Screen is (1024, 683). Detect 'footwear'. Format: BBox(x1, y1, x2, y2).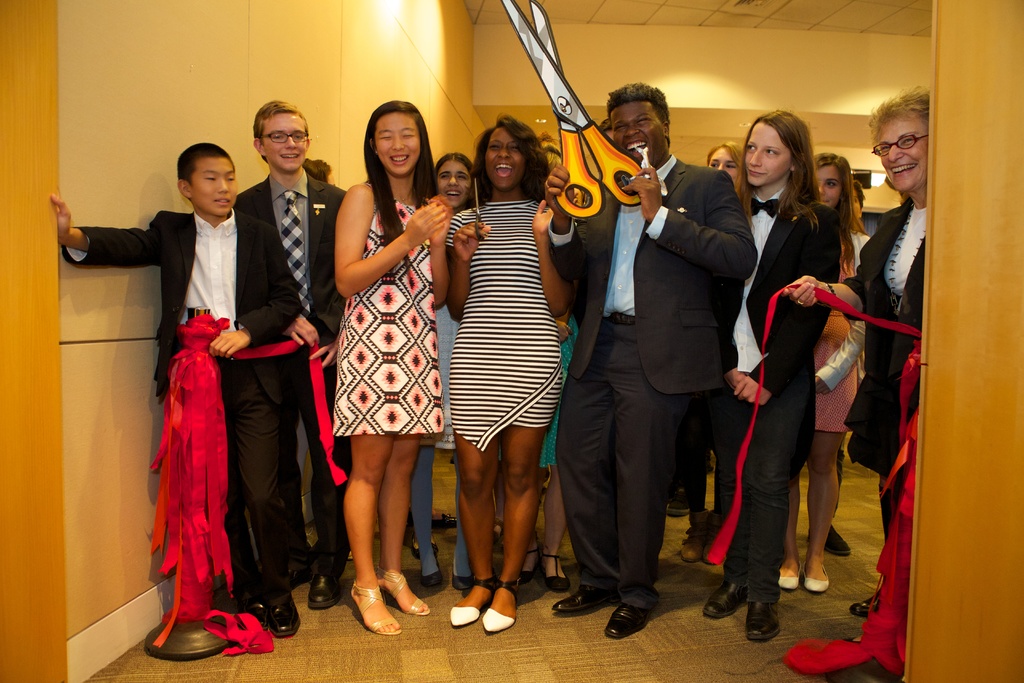
BBox(776, 556, 797, 588).
